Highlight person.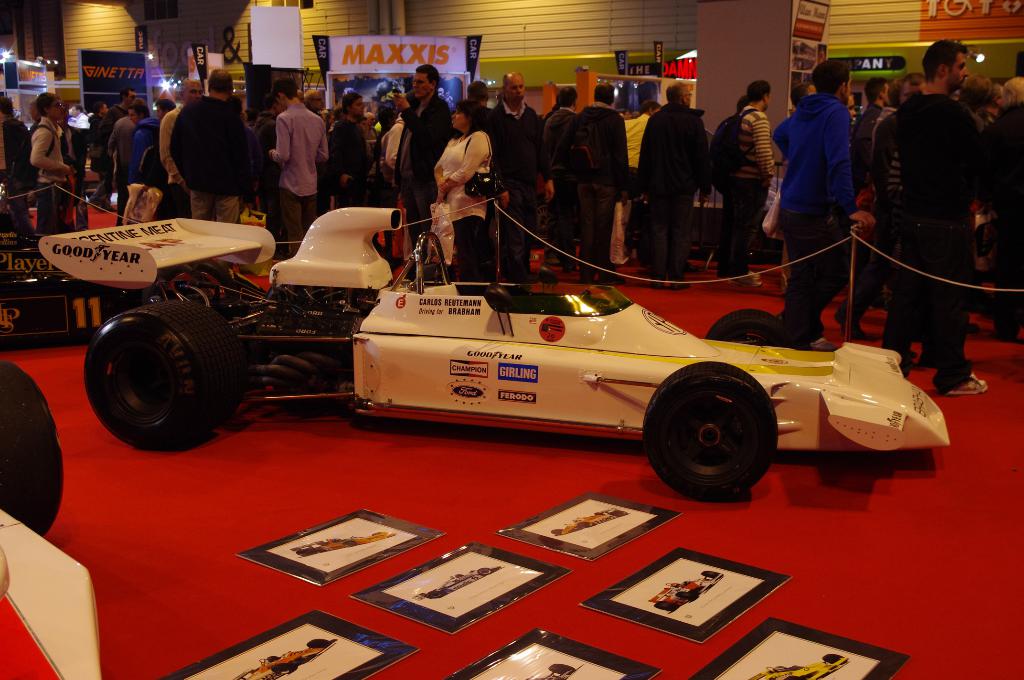
Highlighted region: (877,68,936,193).
